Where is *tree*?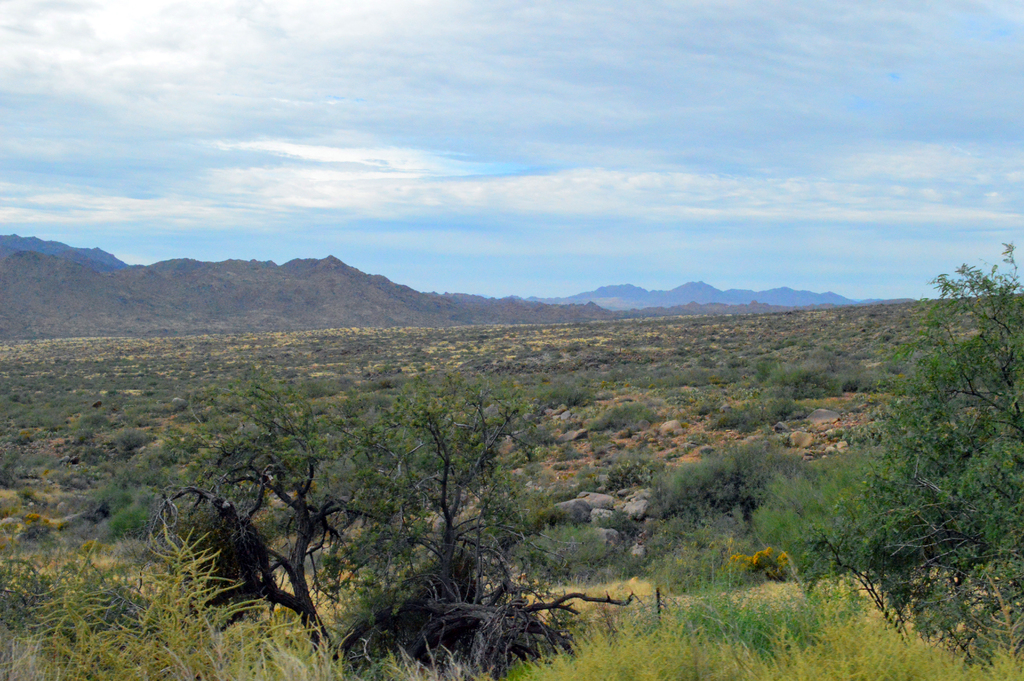
318/365/641/674.
